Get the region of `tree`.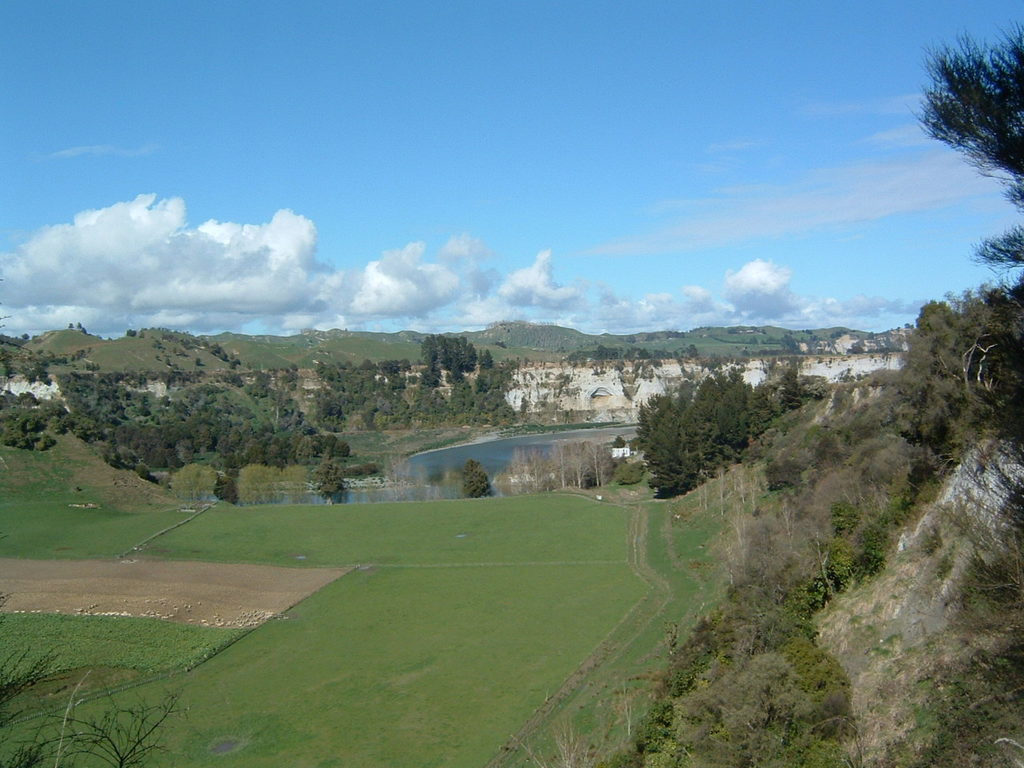
rect(474, 348, 494, 371).
